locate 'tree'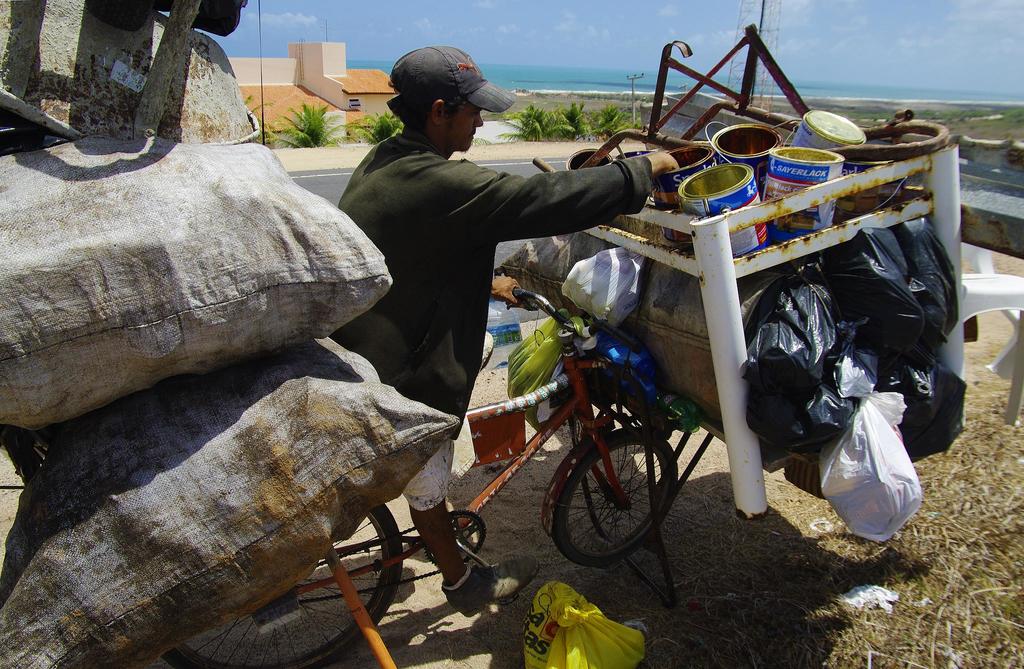
{"x1": 561, "y1": 103, "x2": 593, "y2": 138}
